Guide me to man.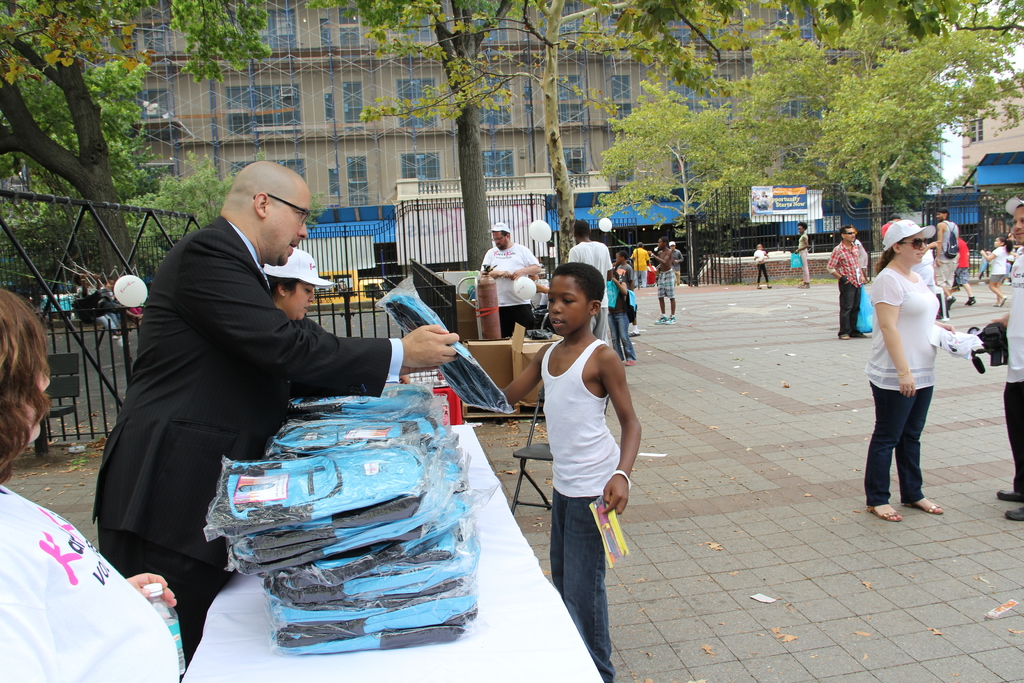
Guidance: box=[826, 226, 869, 338].
